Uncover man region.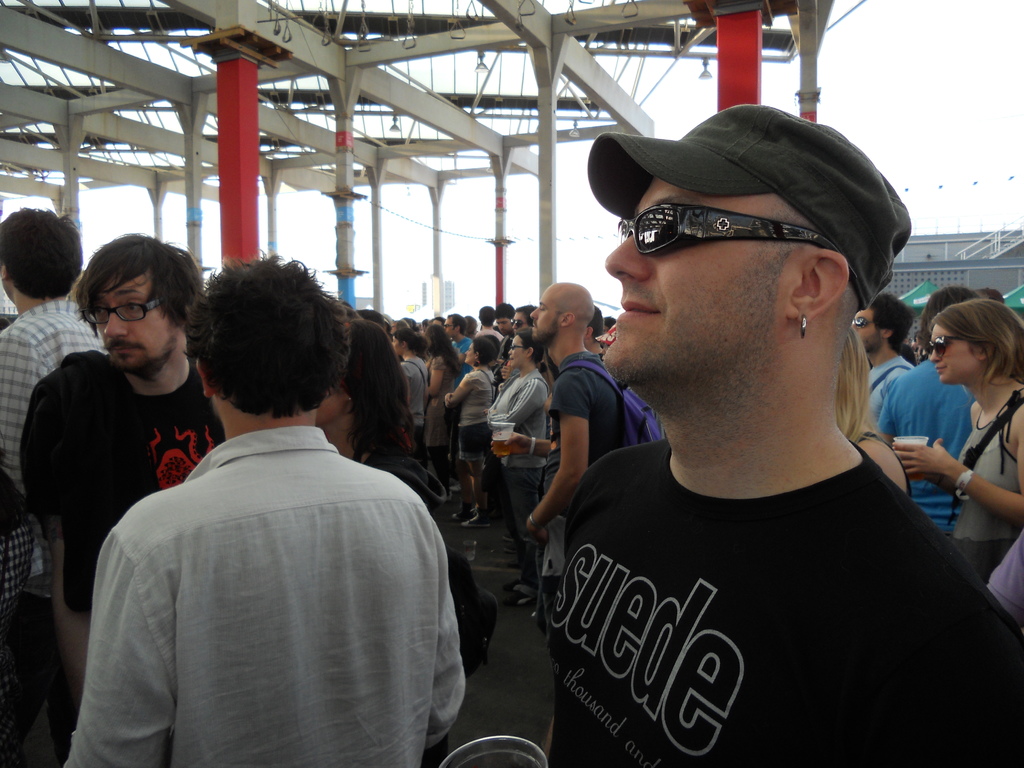
Uncovered: x1=495 y1=305 x2=520 y2=340.
